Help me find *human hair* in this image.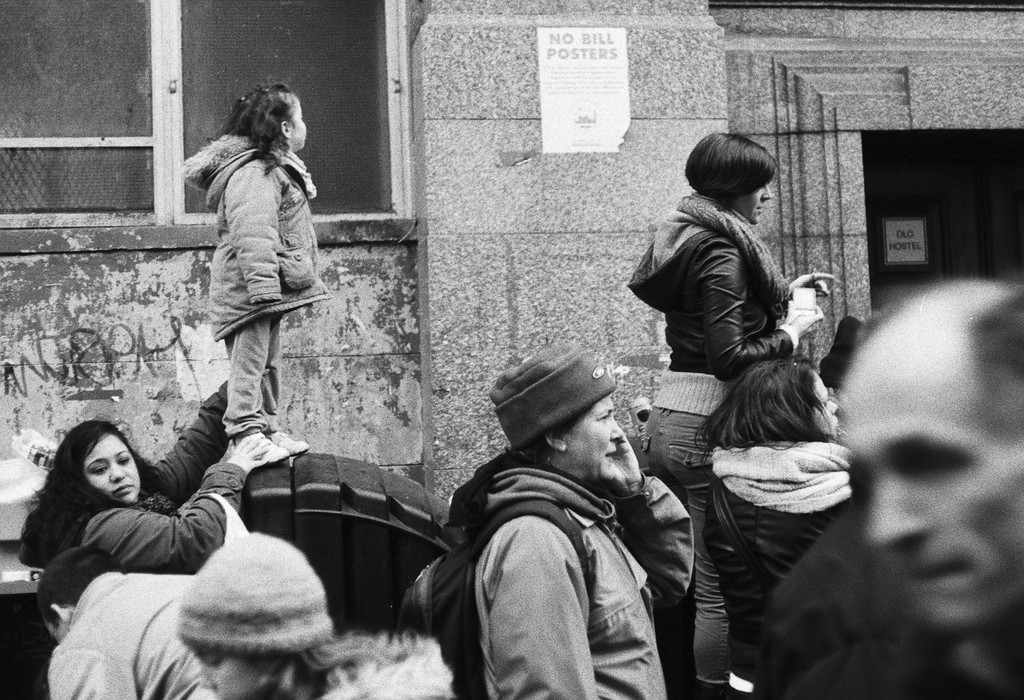
Found it: [left=502, top=404, right=595, bottom=466].
